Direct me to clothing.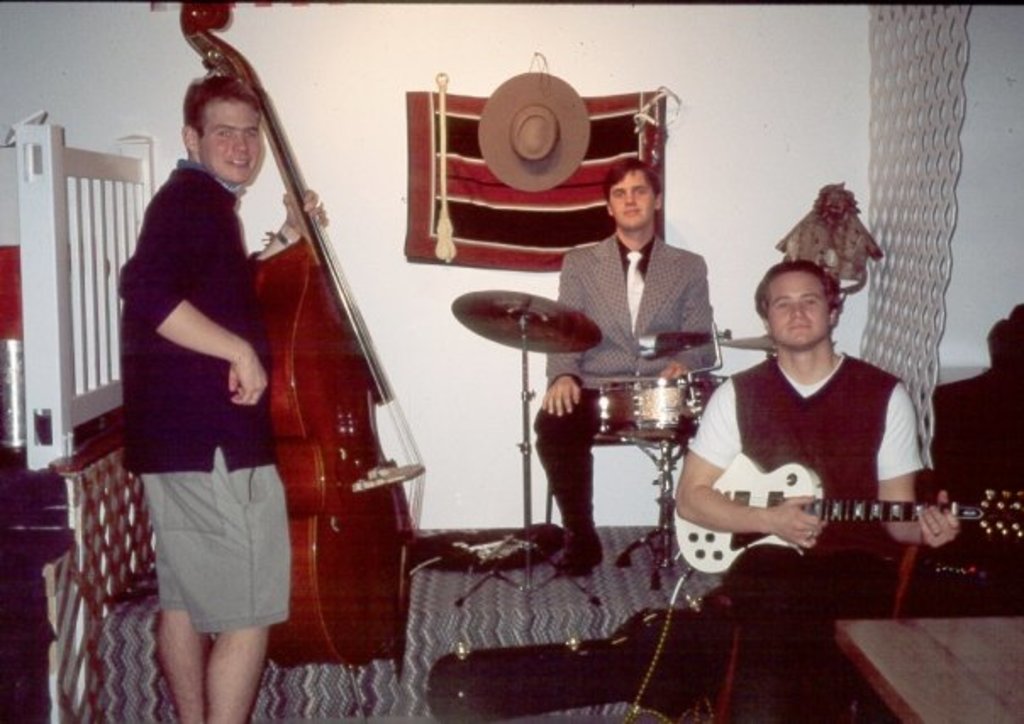
Direction: [x1=534, y1=222, x2=715, y2=551].
